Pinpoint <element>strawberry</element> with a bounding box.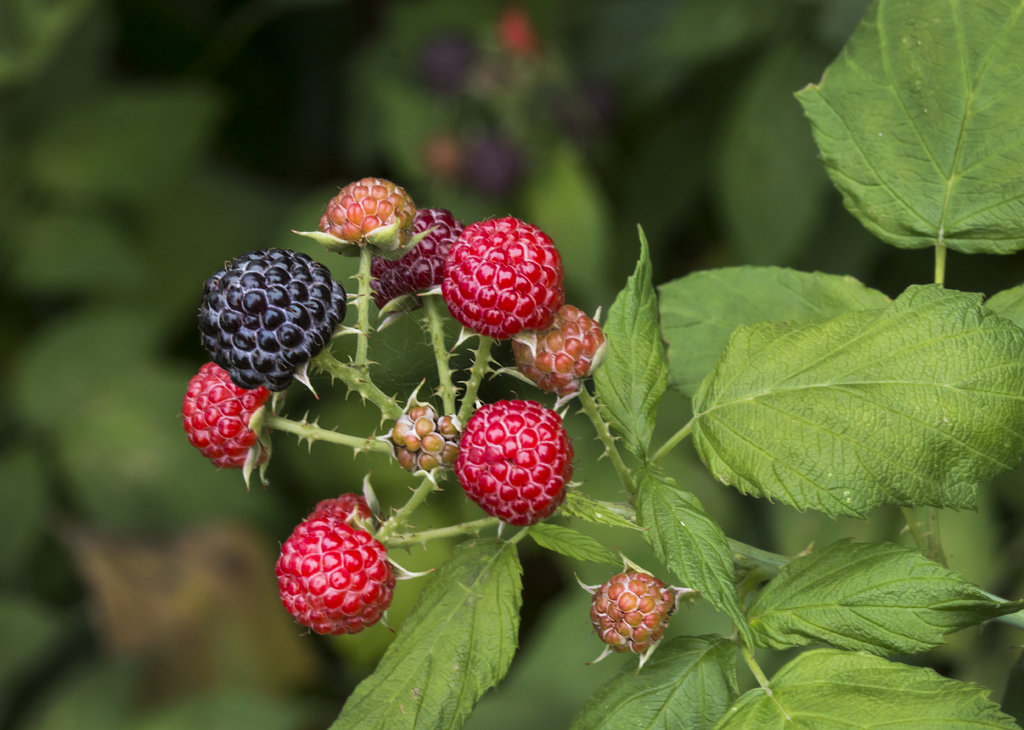
188,356,280,469.
